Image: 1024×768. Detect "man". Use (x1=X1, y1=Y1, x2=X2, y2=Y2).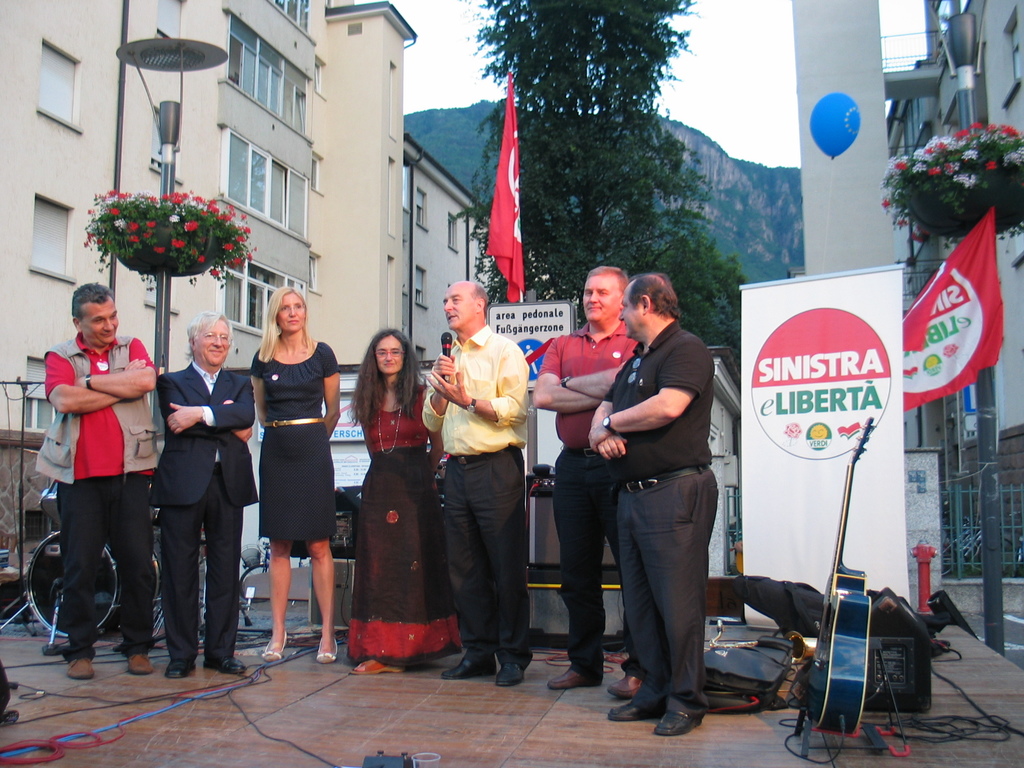
(x1=531, y1=266, x2=646, y2=698).
